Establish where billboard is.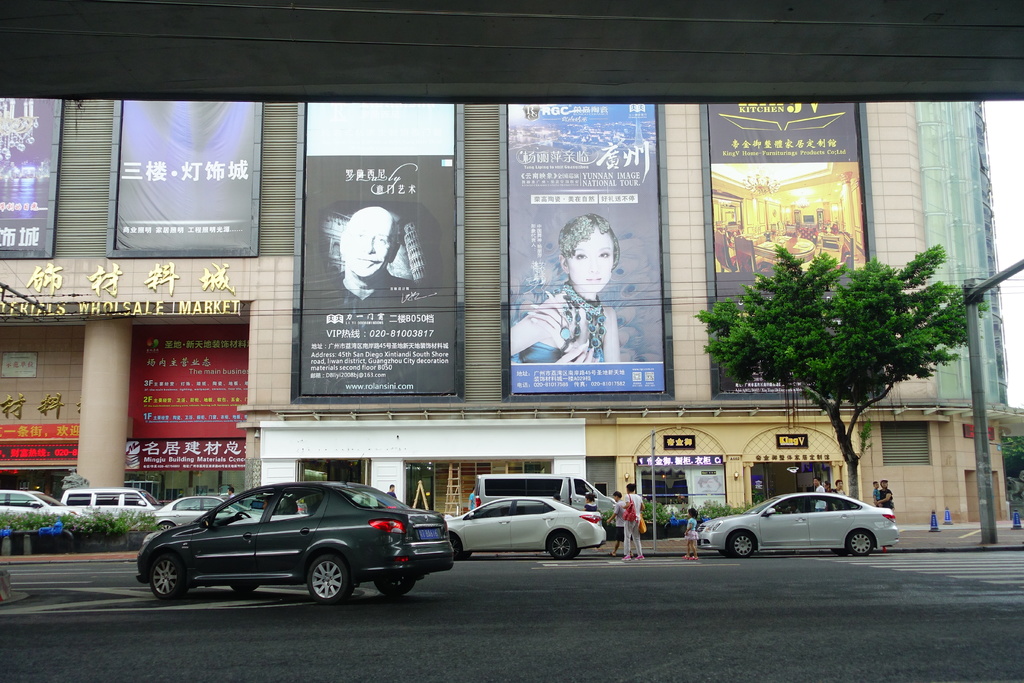
Established at locate(302, 97, 463, 398).
